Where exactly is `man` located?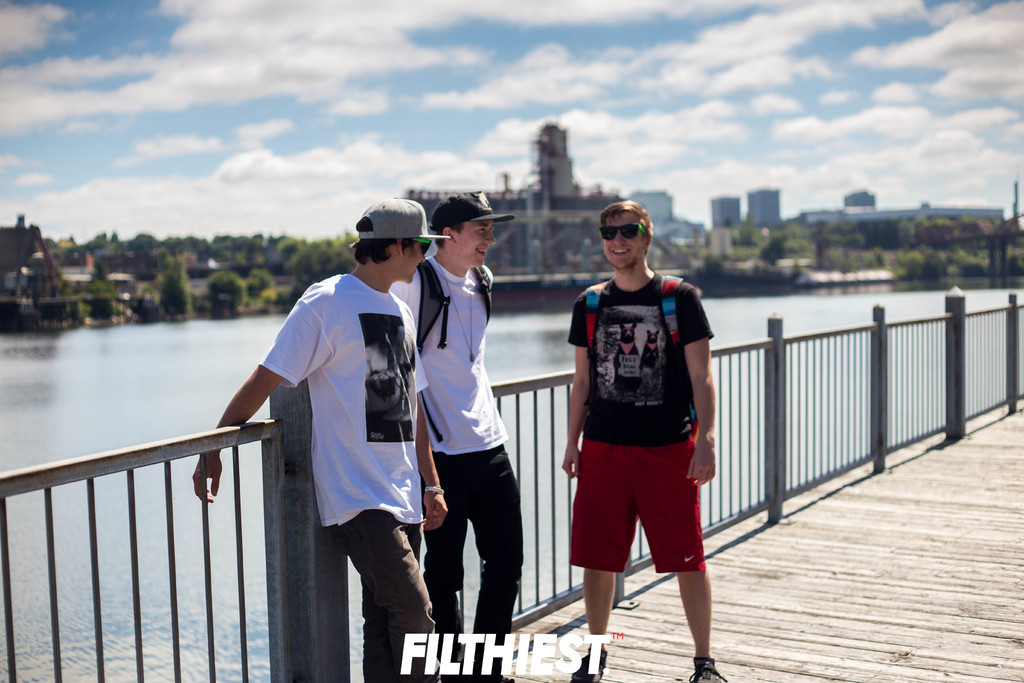
Its bounding box is [left=383, top=197, right=525, bottom=682].
